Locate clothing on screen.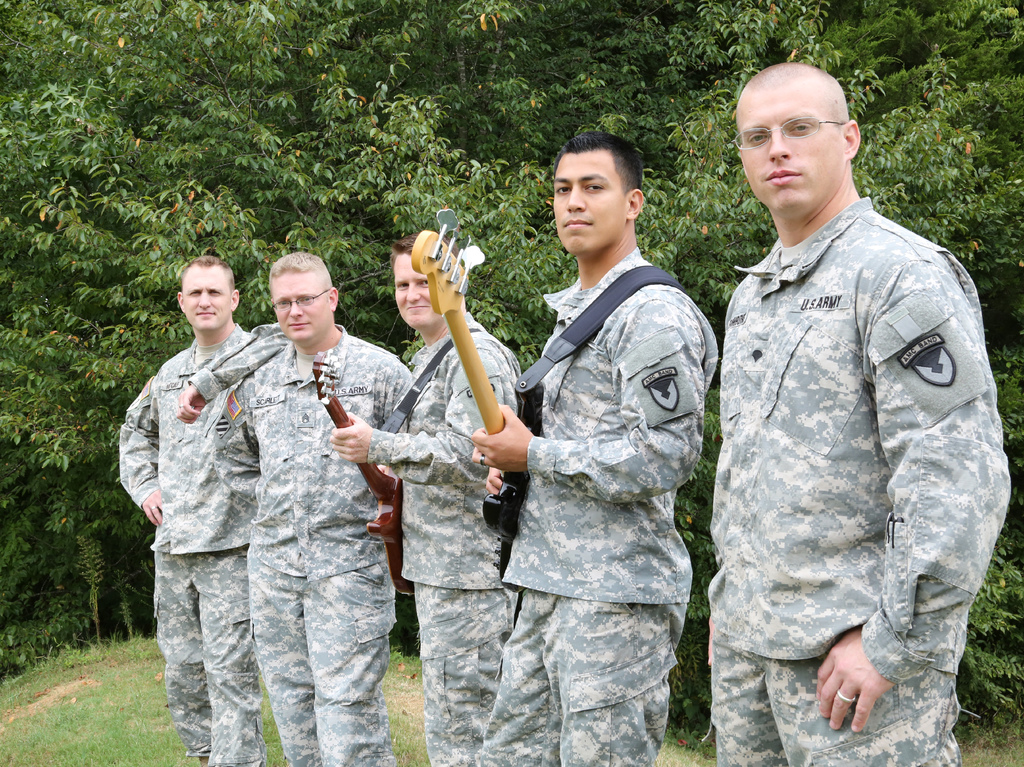
On screen at <box>118,319,288,766</box>.
